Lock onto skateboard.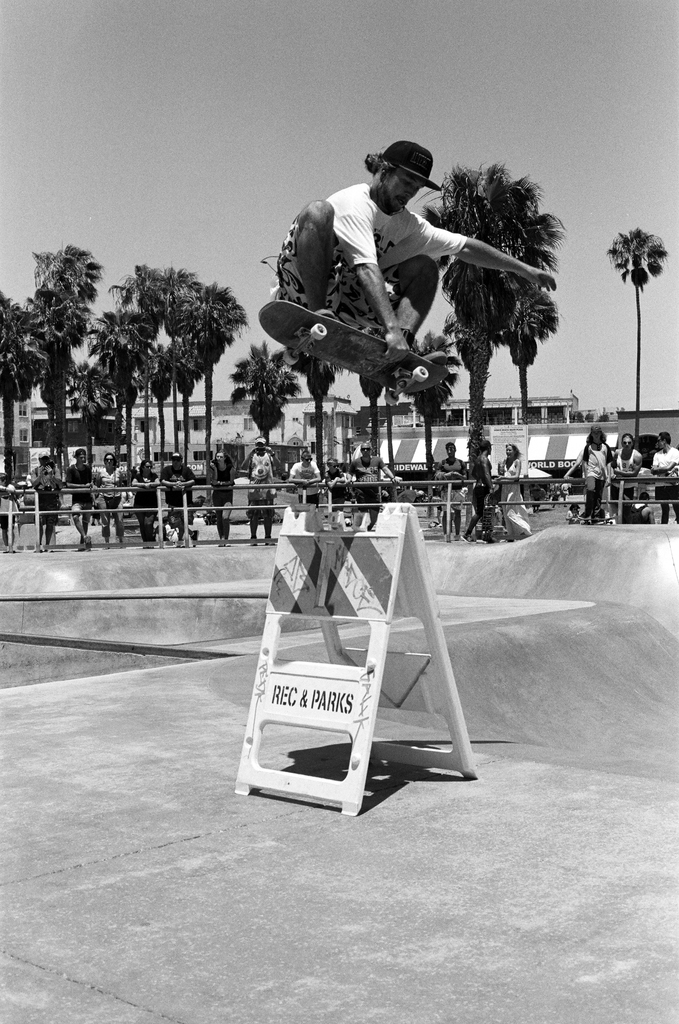
Locked: [257,295,452,393].
